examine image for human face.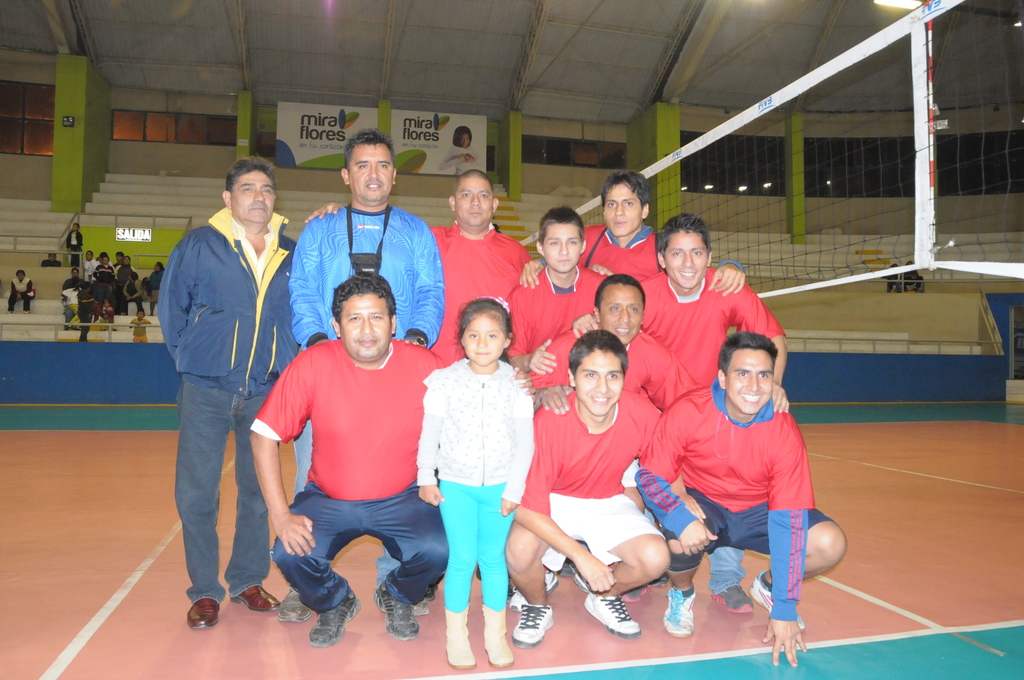
Examination result: (124,258,129,266).
